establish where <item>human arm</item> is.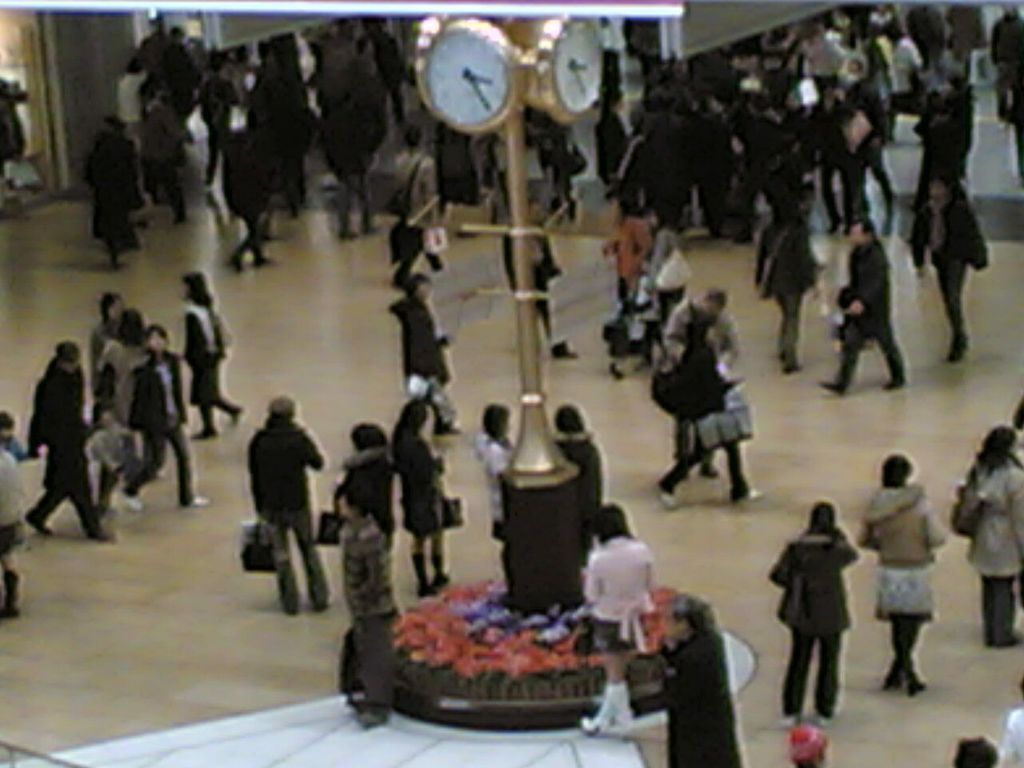
Established at x1=302 y1=422 x2=322 y2=478.
